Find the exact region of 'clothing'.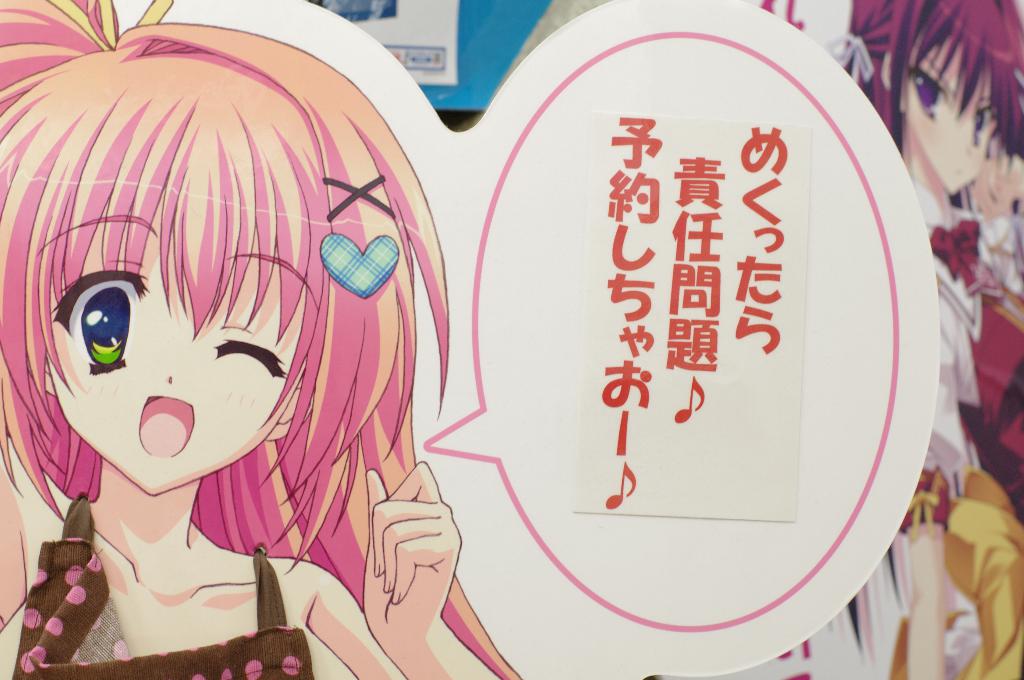
Exact region: [x1=12, y1=494, x2=312, y2=679].
